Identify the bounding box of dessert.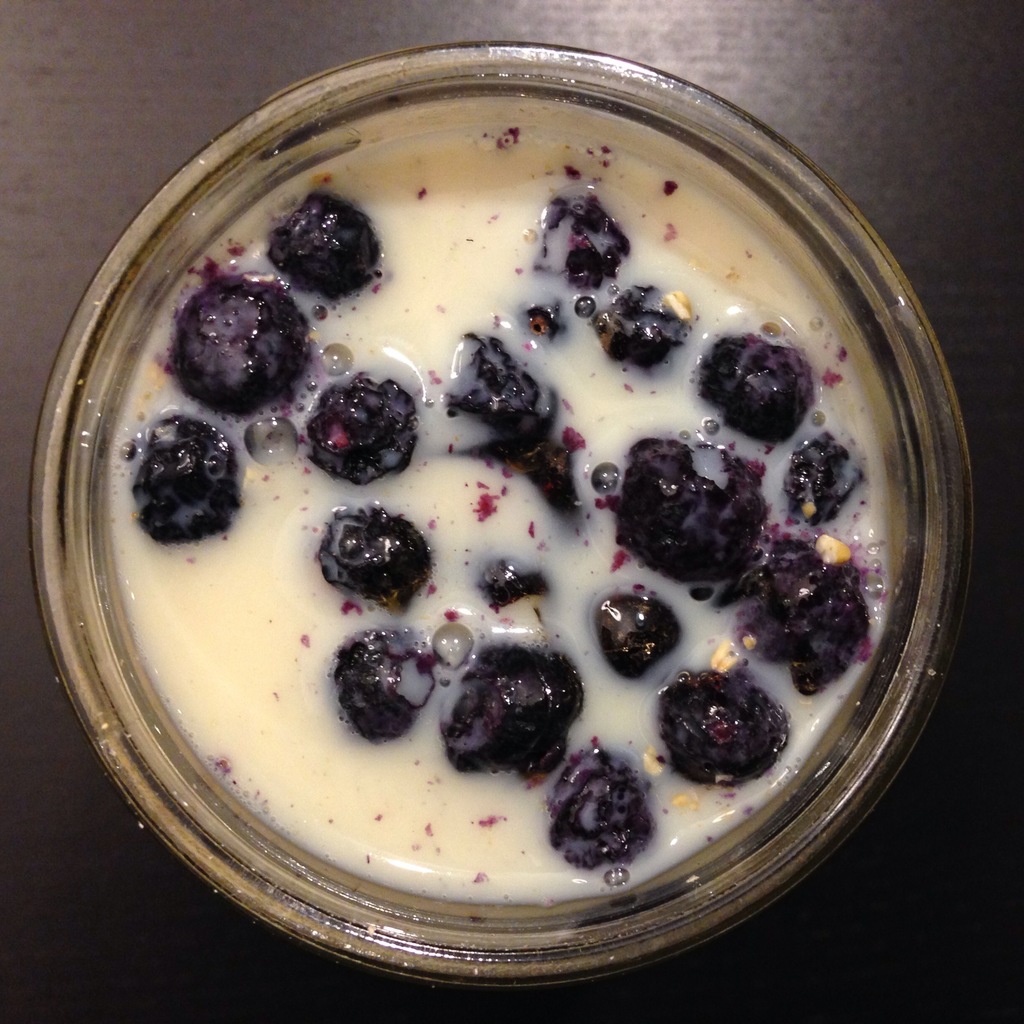
box(102, 141, 918, 895).
